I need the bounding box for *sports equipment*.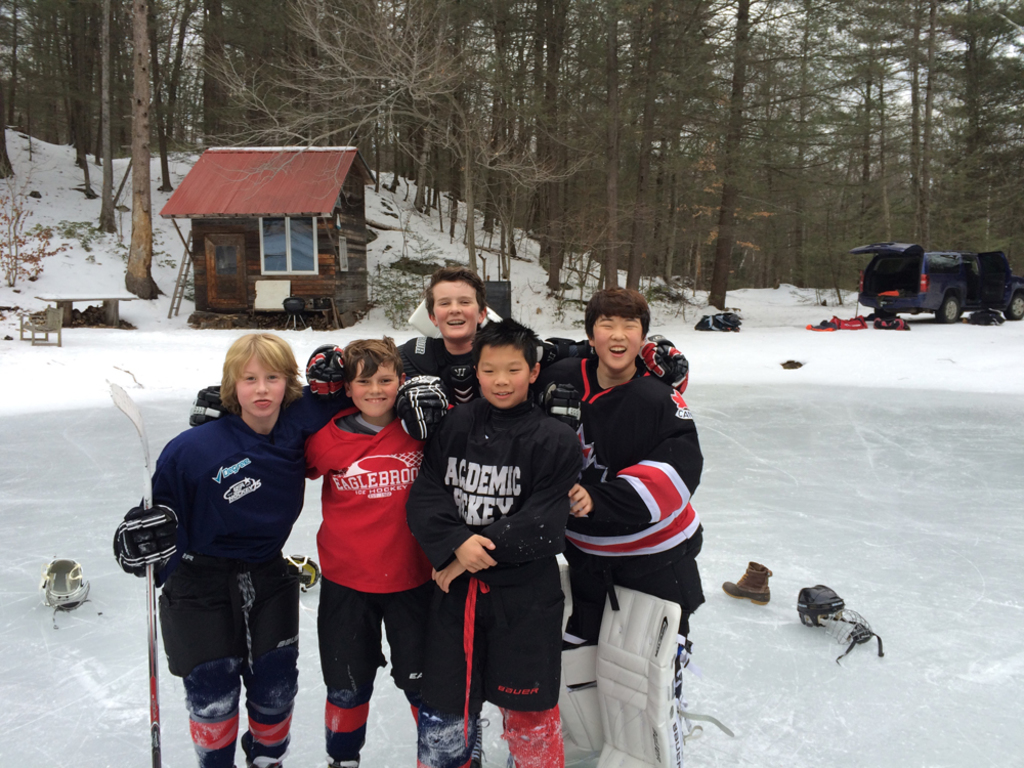
Here it is: l=117, t=499, r=182, b=582.
